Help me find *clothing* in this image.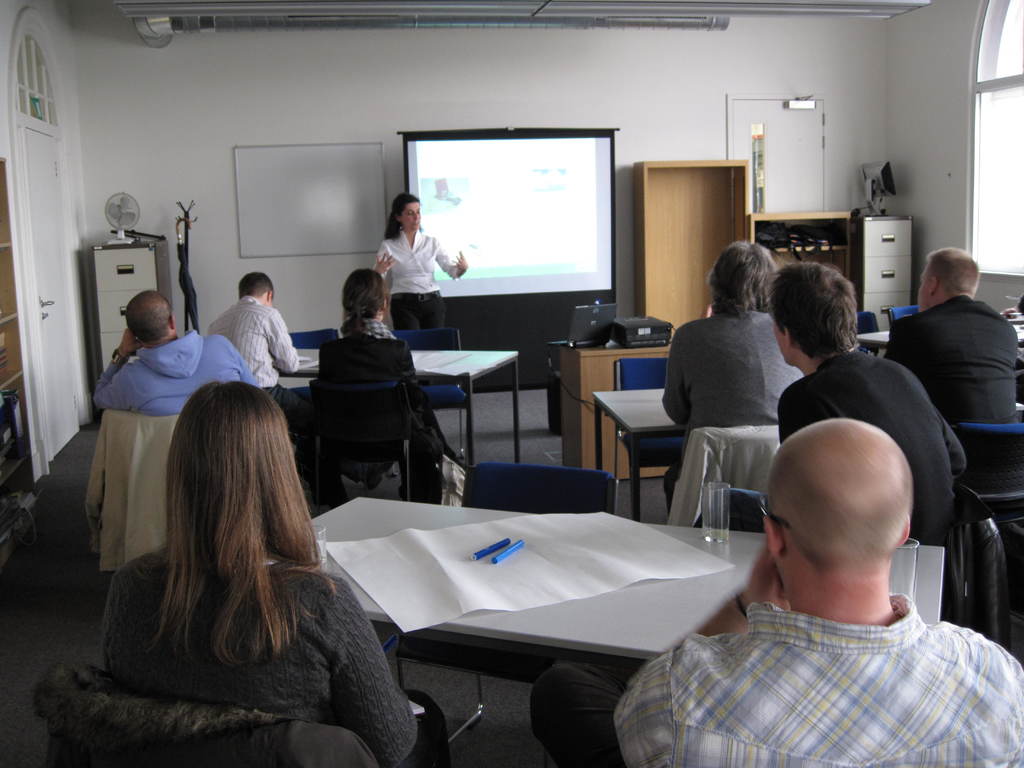
Found it: [left=323, top=311, right=432, bottom=426].
